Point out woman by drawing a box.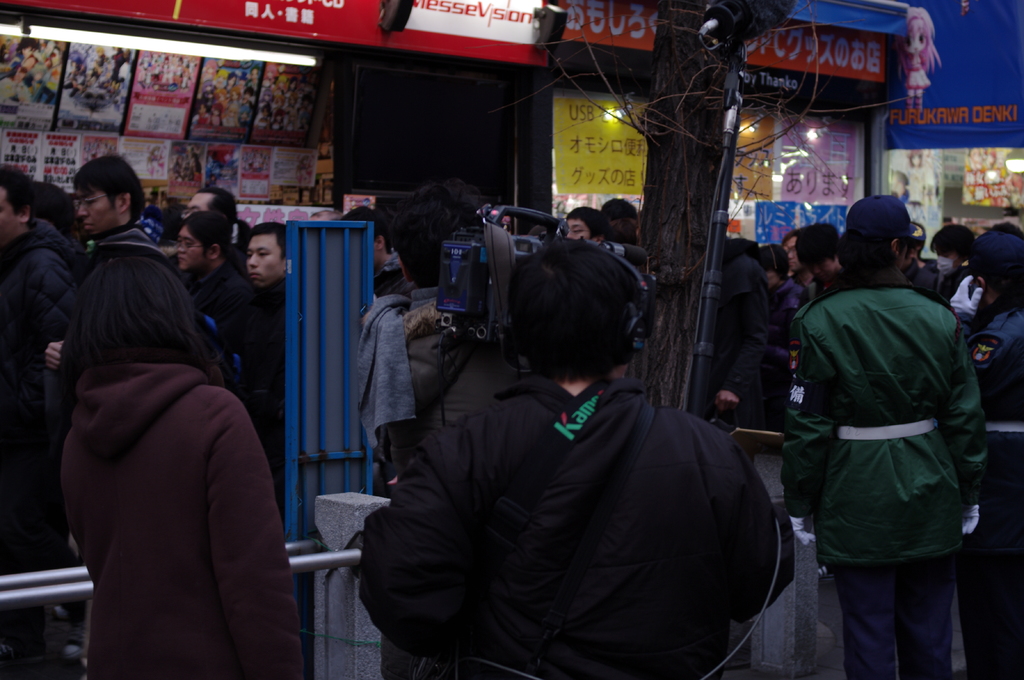
<box>55,186,299,676</box>.
